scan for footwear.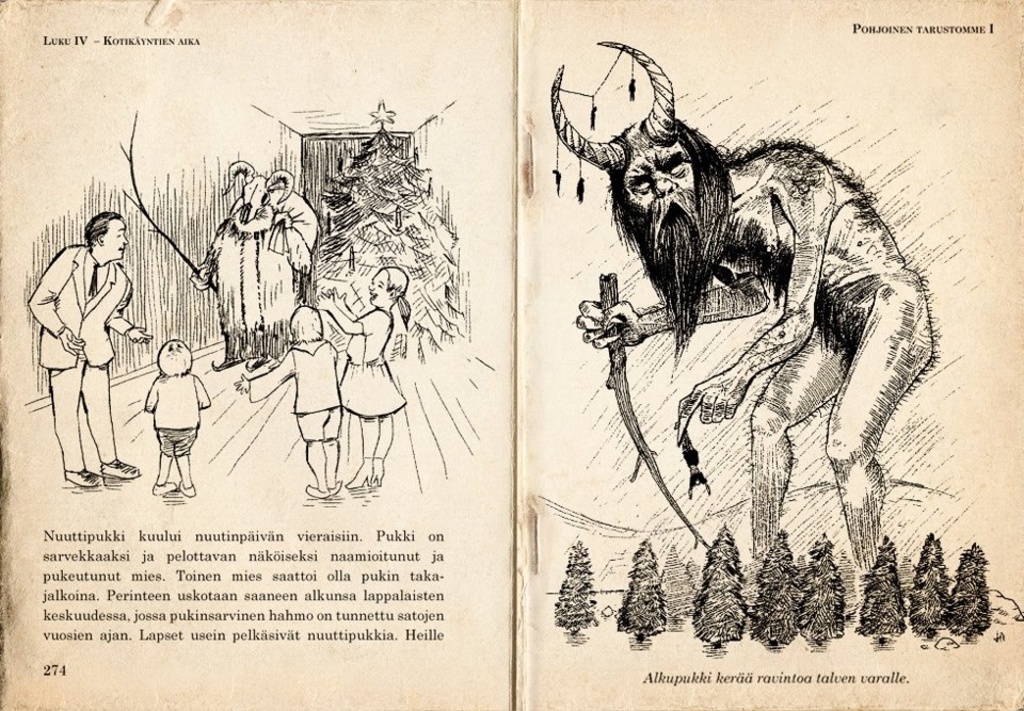
Scan result: left=348, top=463, right=369, bottom=496.
